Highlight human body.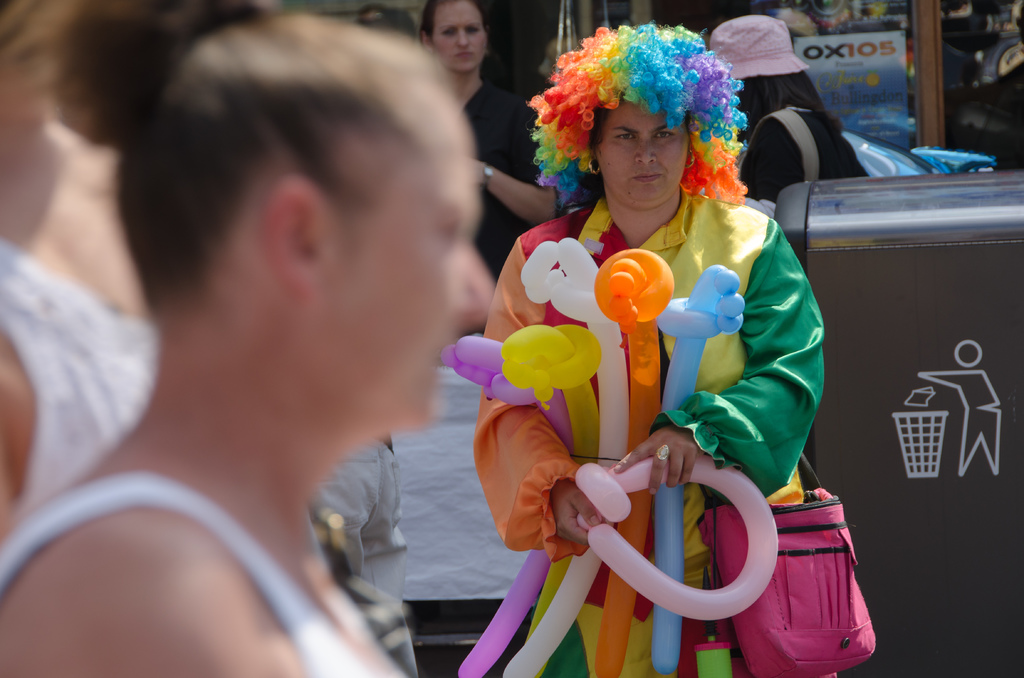
Highlighted region: x1=0 y1=0 x2=160 y2=541.
